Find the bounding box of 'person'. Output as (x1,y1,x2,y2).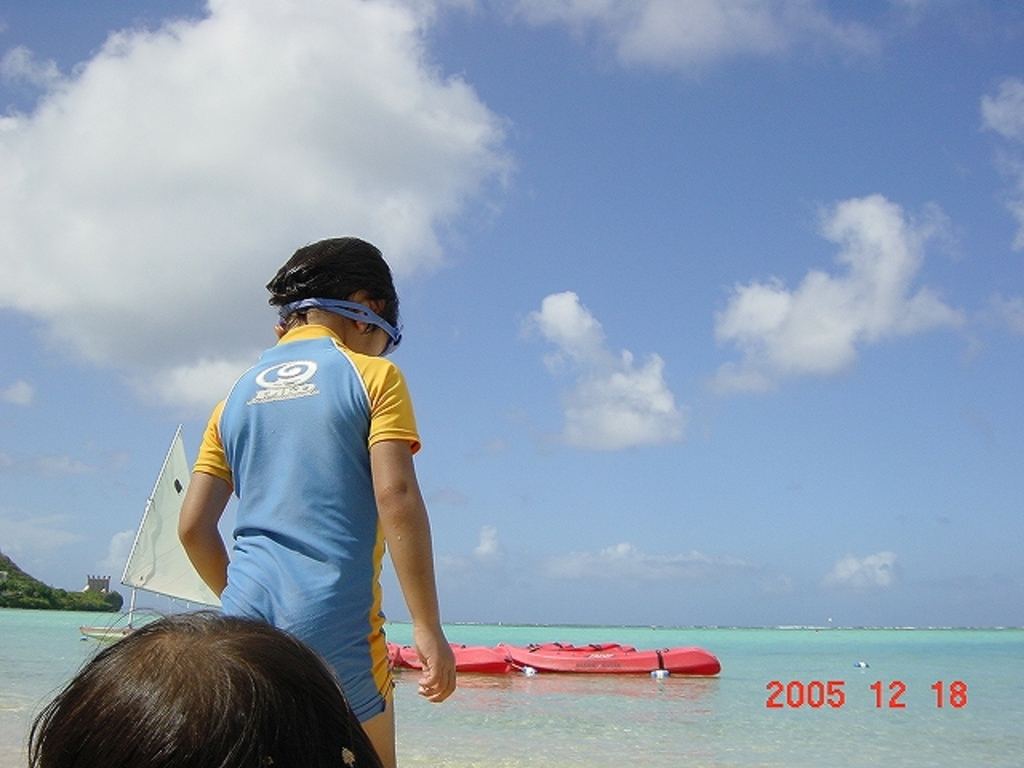
(18,618,382,766).
